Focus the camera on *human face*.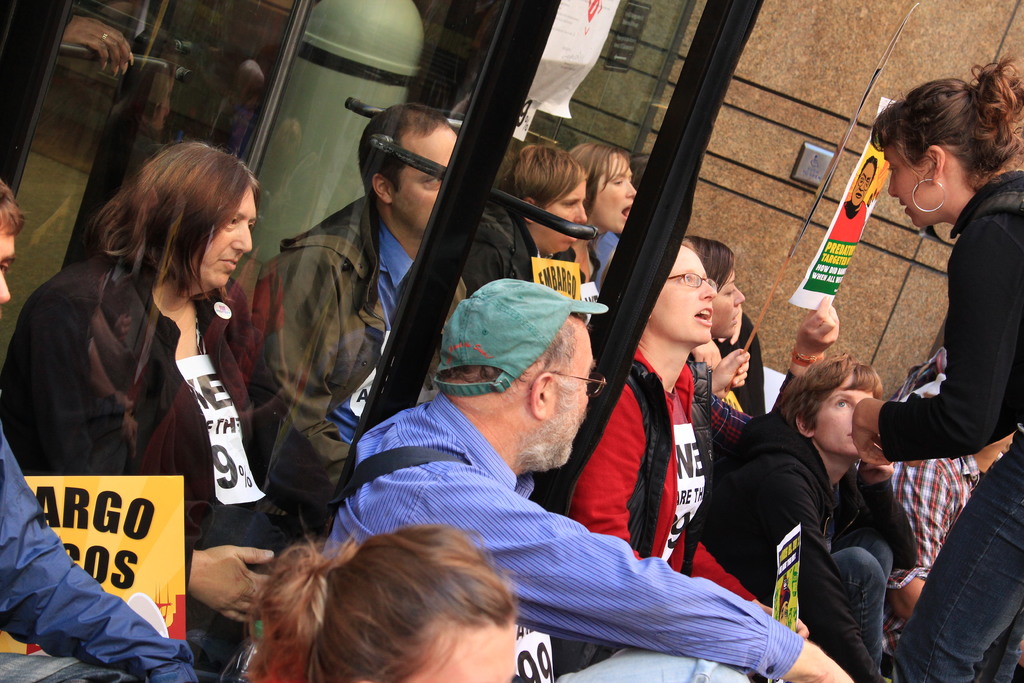
Focus region: <region>0, 229, 19, 310</region>.
